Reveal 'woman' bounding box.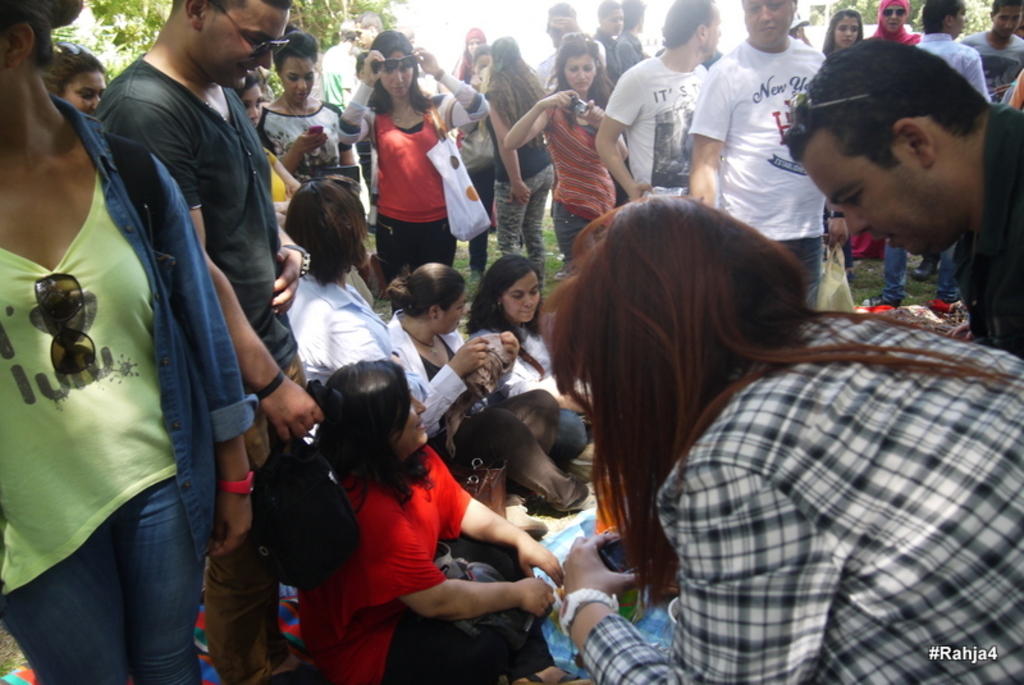
Revealed: bbox=(849, 0, 928, 251).
